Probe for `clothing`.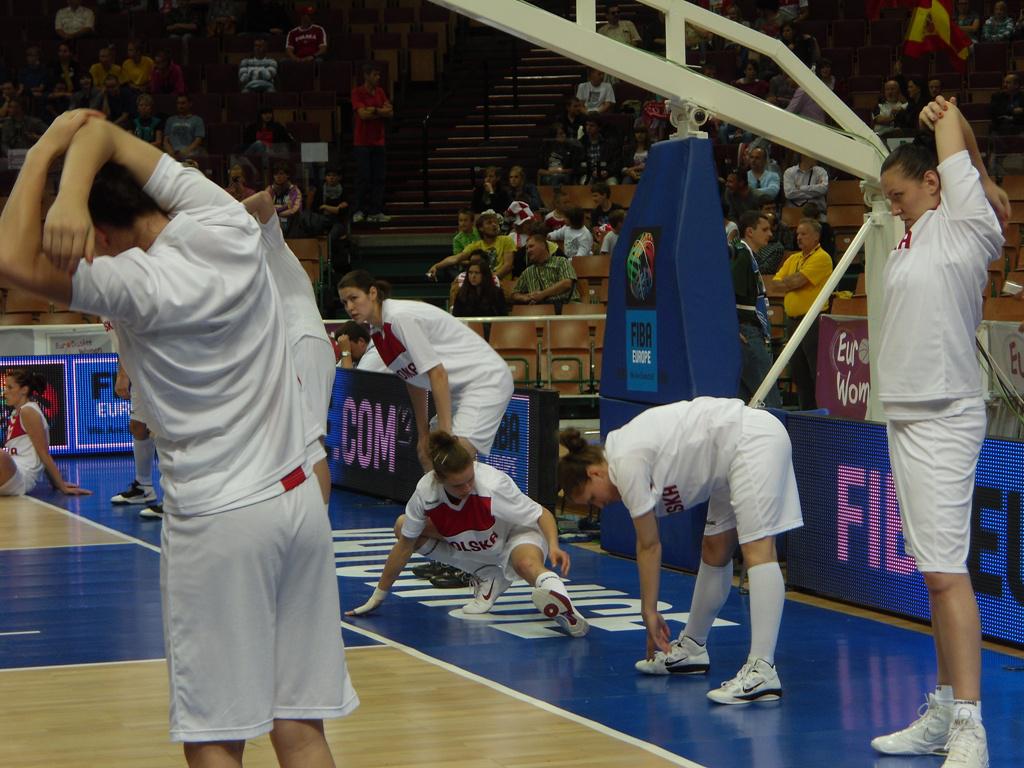
Probe result: (left=877, top=151, right=1005, bottom=576).
